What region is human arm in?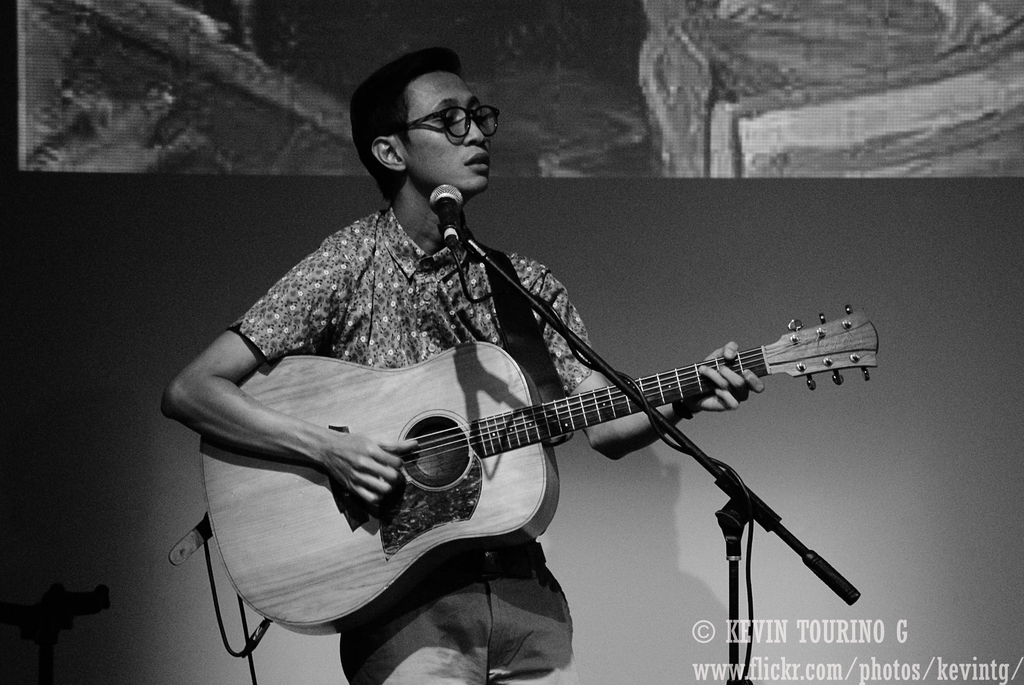
161:237:419:508.
